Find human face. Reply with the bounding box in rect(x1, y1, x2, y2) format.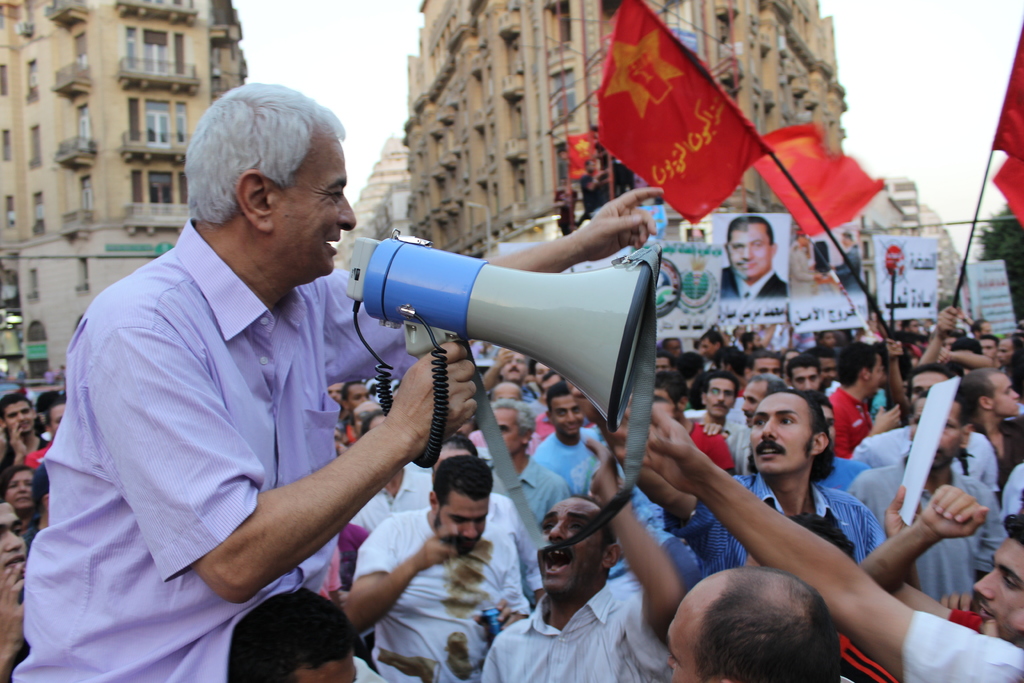
rect(790, 365, 819, 394).
